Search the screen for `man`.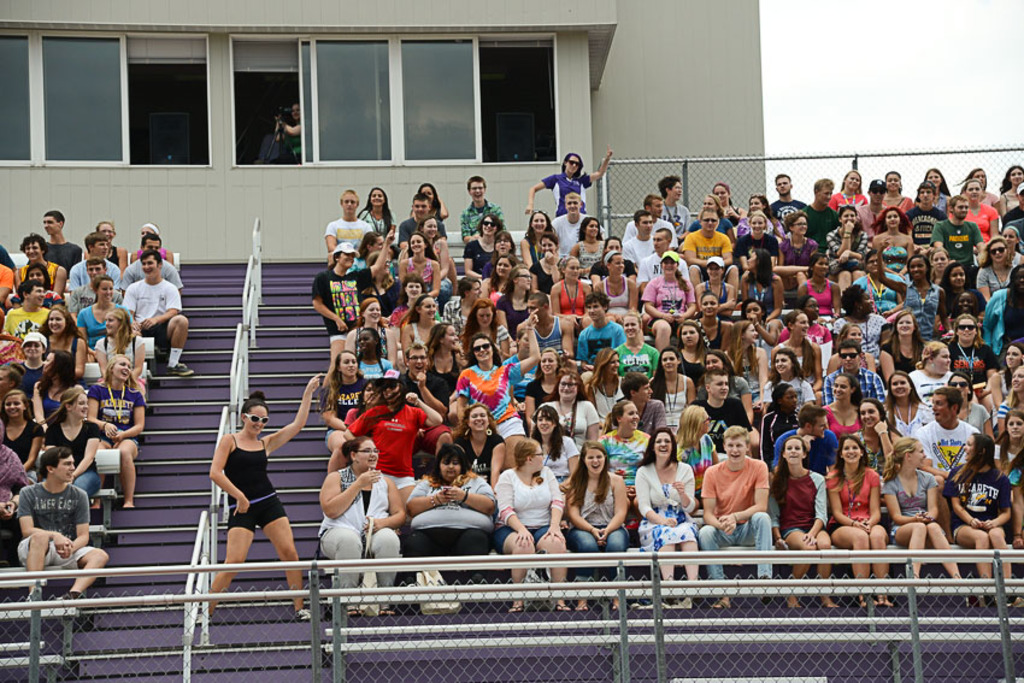
Found at 858, 179, 889, 237.
